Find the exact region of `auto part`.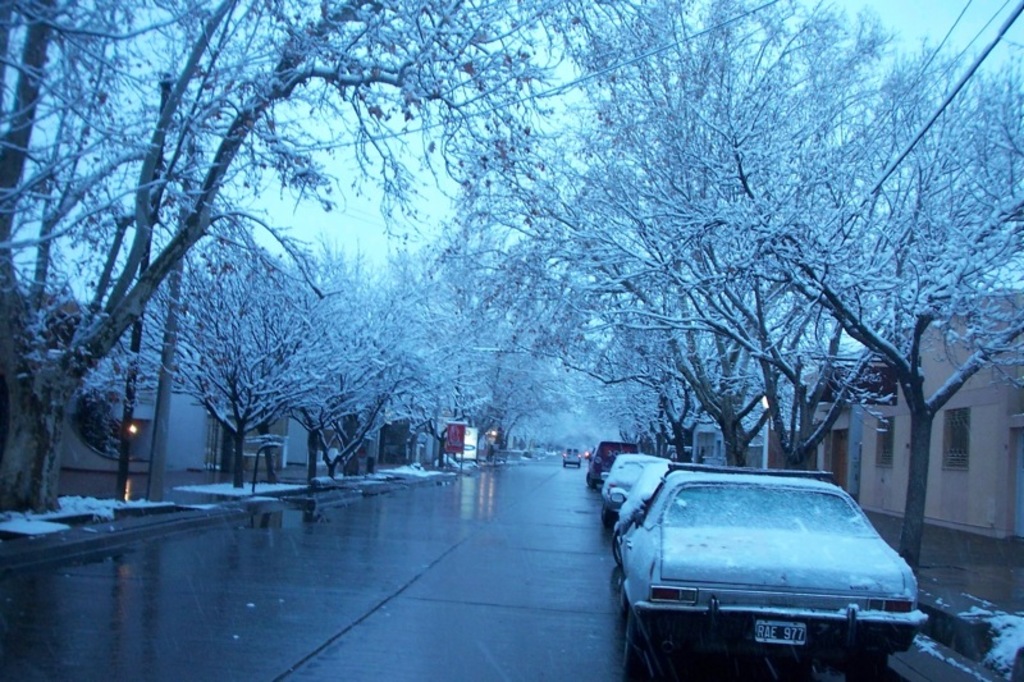
Exact region: crop(567, 444, 579, 464).
